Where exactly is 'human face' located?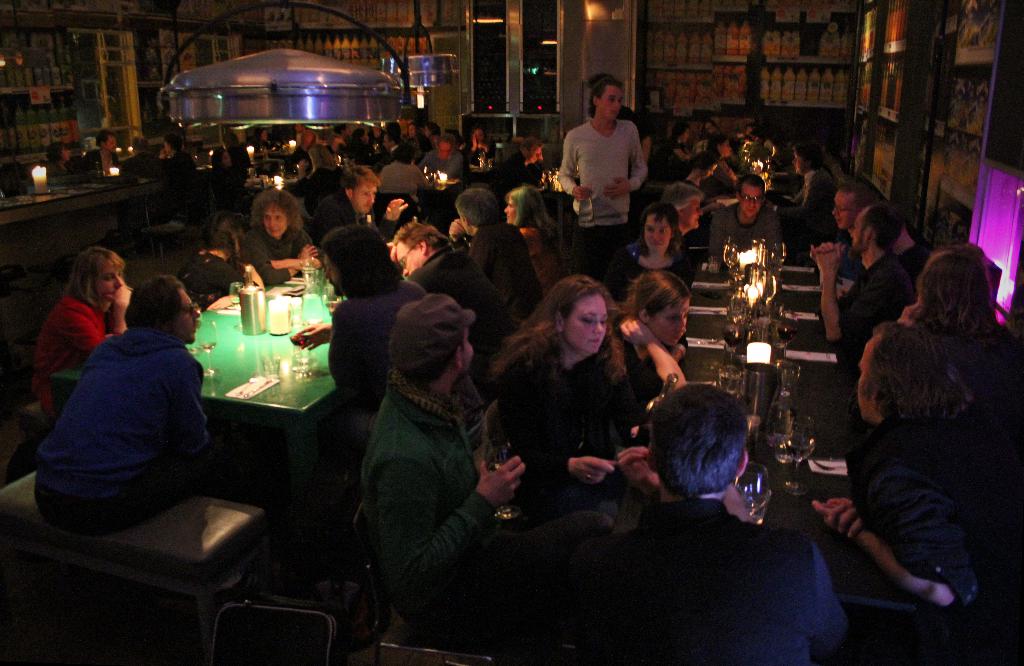
Its bounding box is box=[265, 207, 287, 241].
